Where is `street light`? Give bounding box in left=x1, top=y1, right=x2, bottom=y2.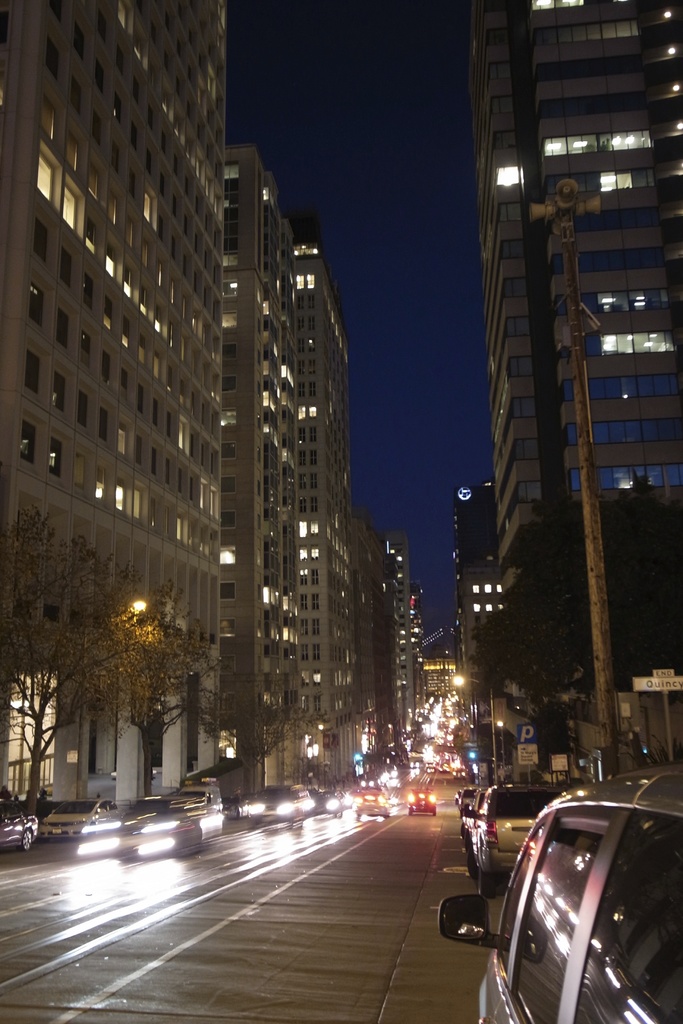
left=19, top=598, right=150, bottom=831.
